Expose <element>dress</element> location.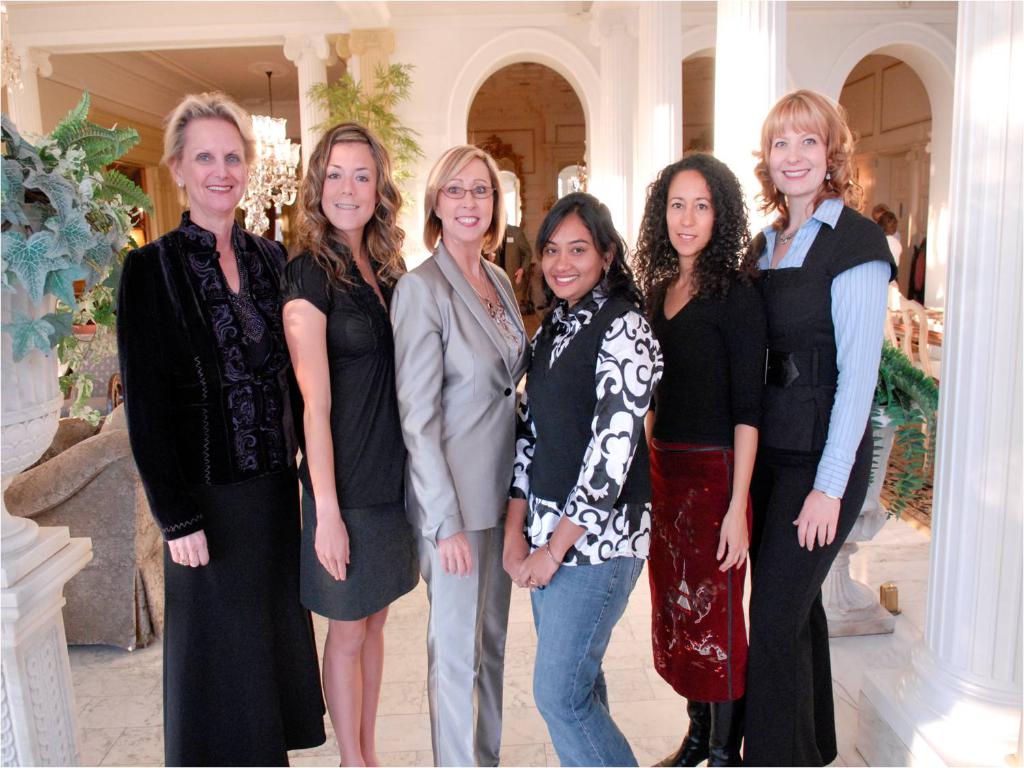
Exposed at <bbox>636, 262, 770, 707</bbox>.
